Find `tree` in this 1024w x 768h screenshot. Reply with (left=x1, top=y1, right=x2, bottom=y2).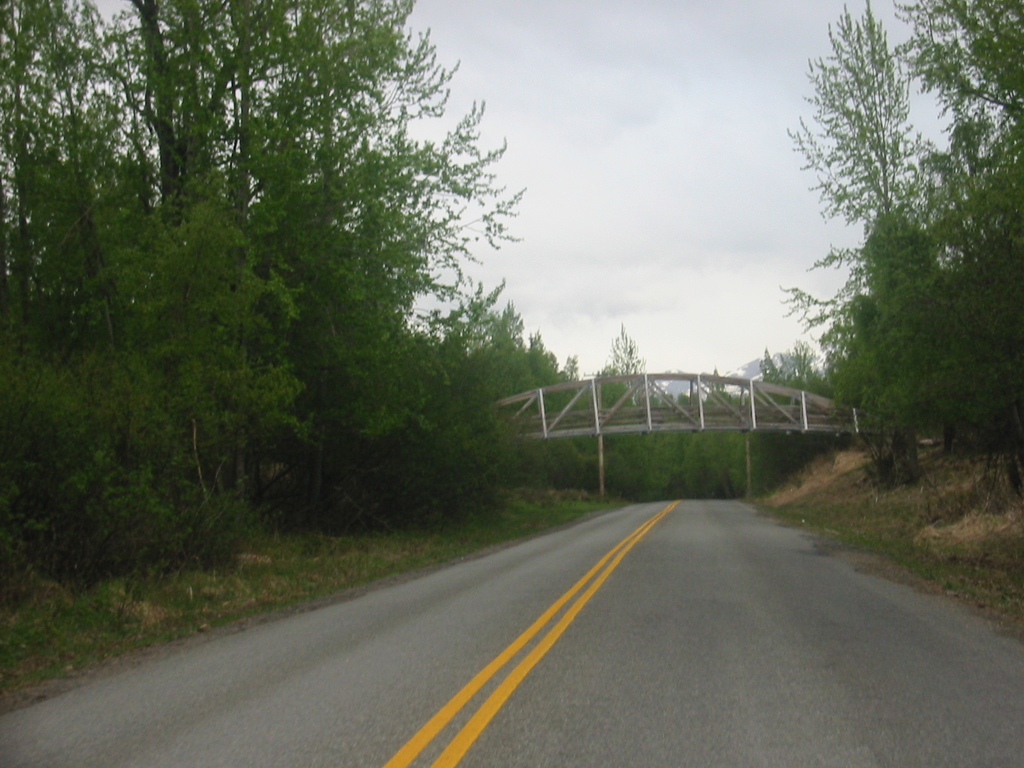
(left=0, top=0, right=272, bottom=631).
